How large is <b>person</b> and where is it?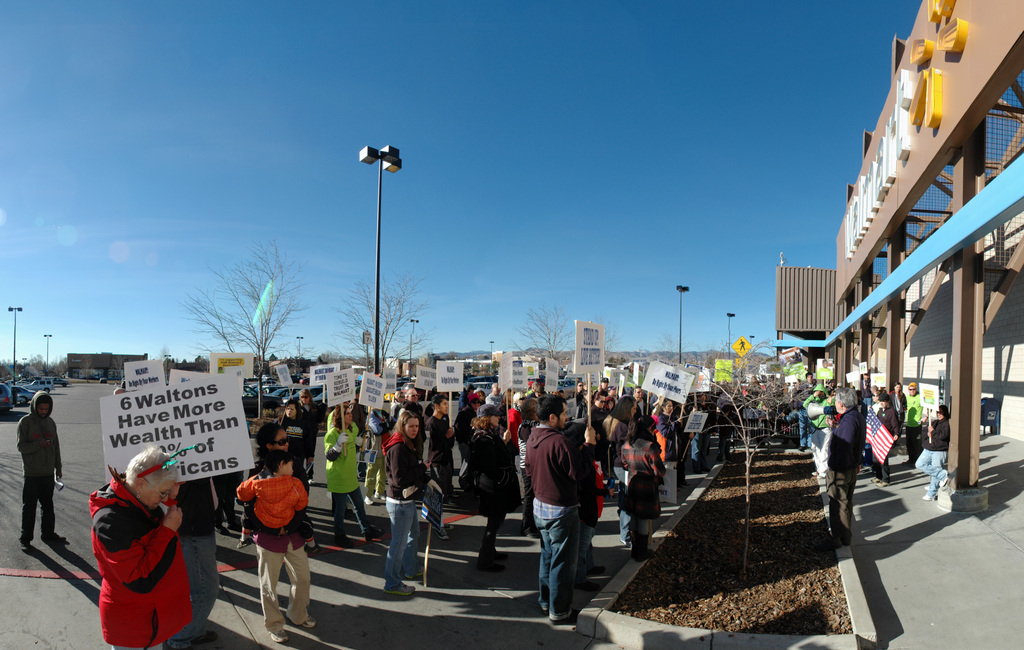
Bounding box: (229, 453, 323, 537).
